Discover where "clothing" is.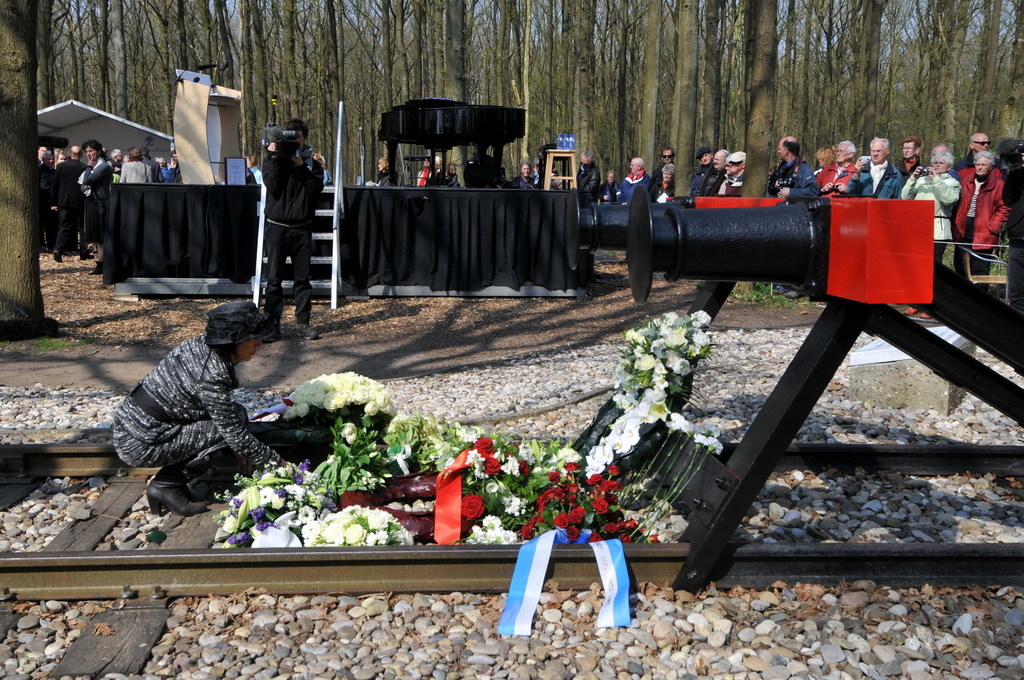
Discovered at crop(700, 167, 726, 198).
